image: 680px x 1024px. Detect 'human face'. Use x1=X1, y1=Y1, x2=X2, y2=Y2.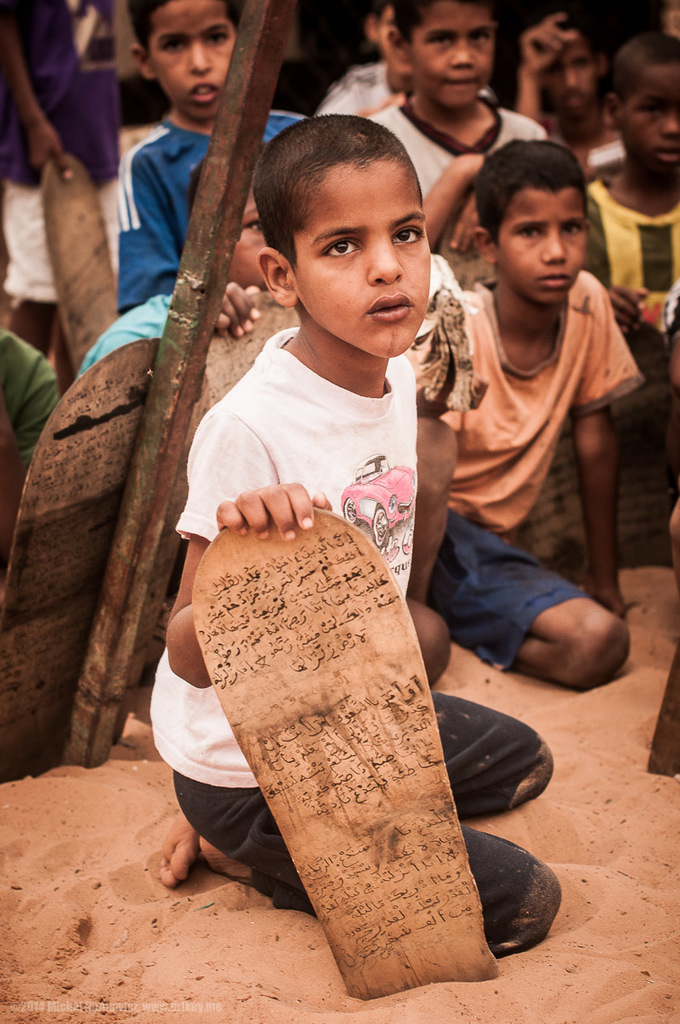
x1=495, y1=187, x2=590, y2=307.
